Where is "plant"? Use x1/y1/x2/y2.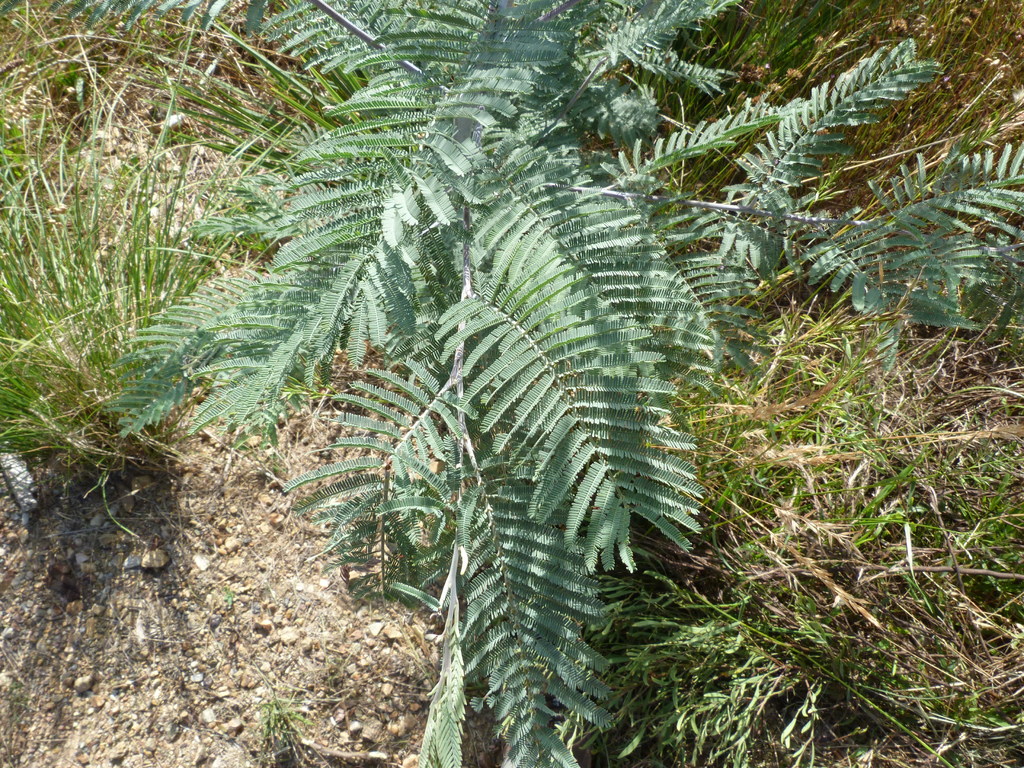
587/274/1023/762.
